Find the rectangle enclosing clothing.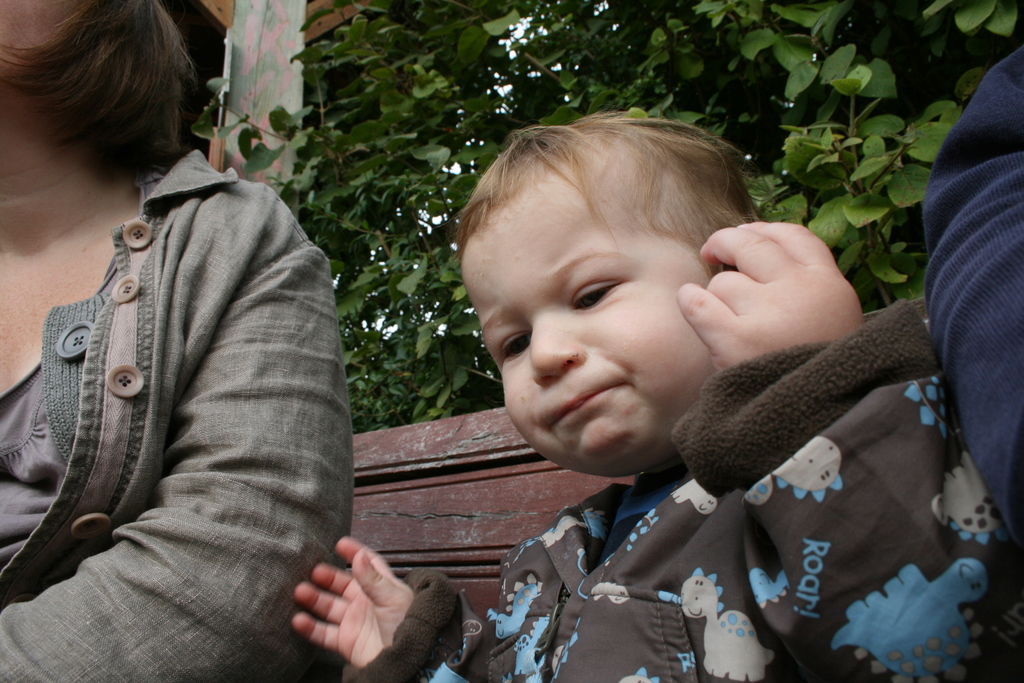
0,151,358,682.
